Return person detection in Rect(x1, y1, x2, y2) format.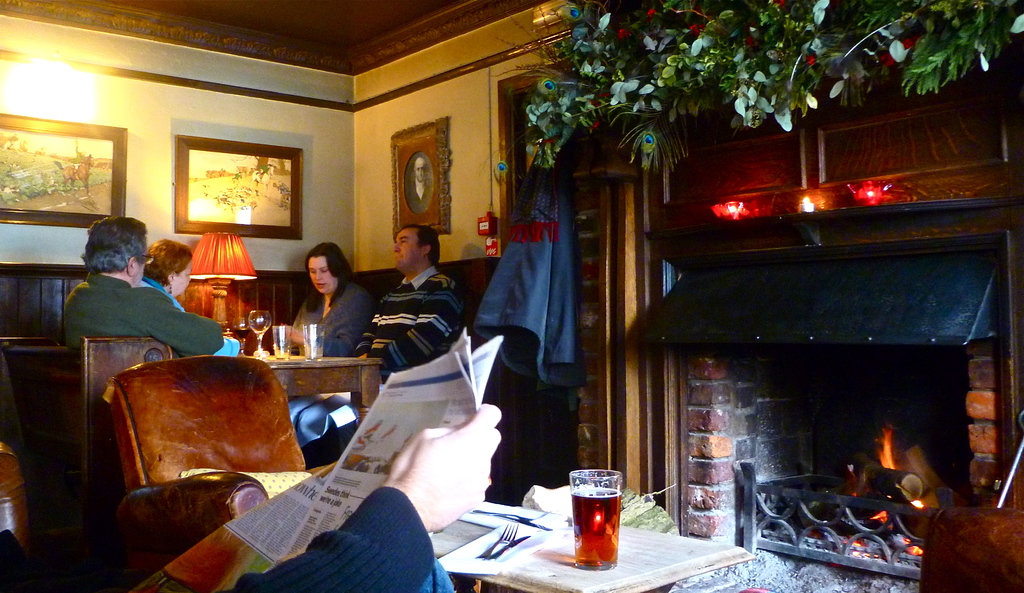
Rect(136, 240, 195, 309).
